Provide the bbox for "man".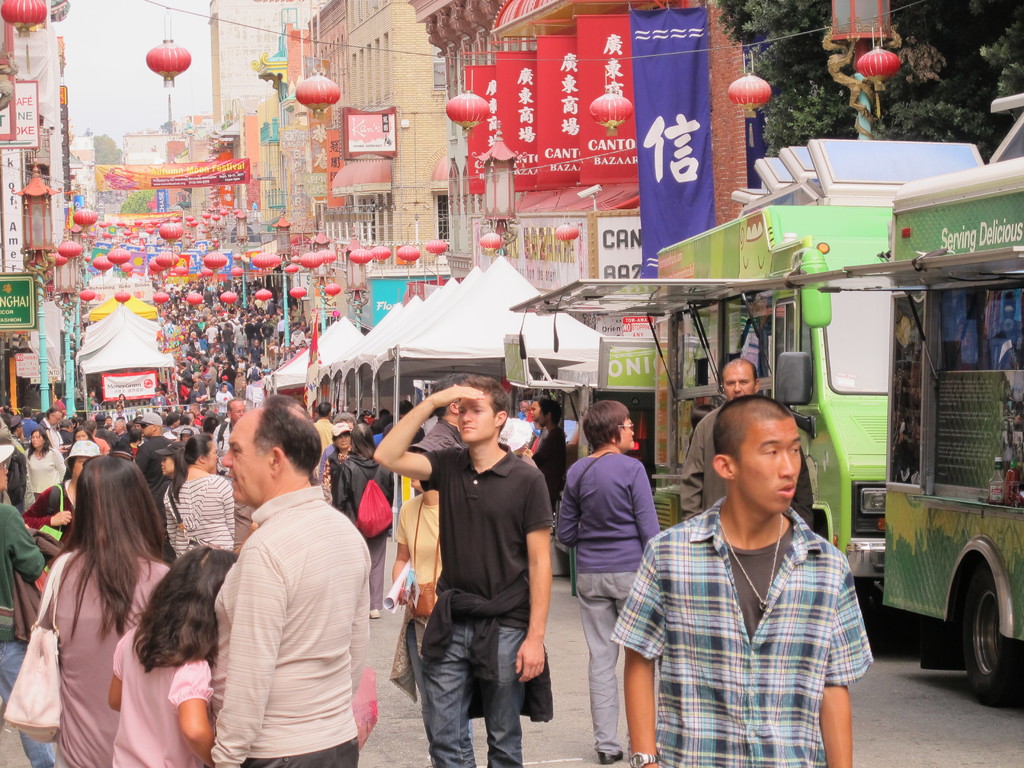
38/407/70/473.
